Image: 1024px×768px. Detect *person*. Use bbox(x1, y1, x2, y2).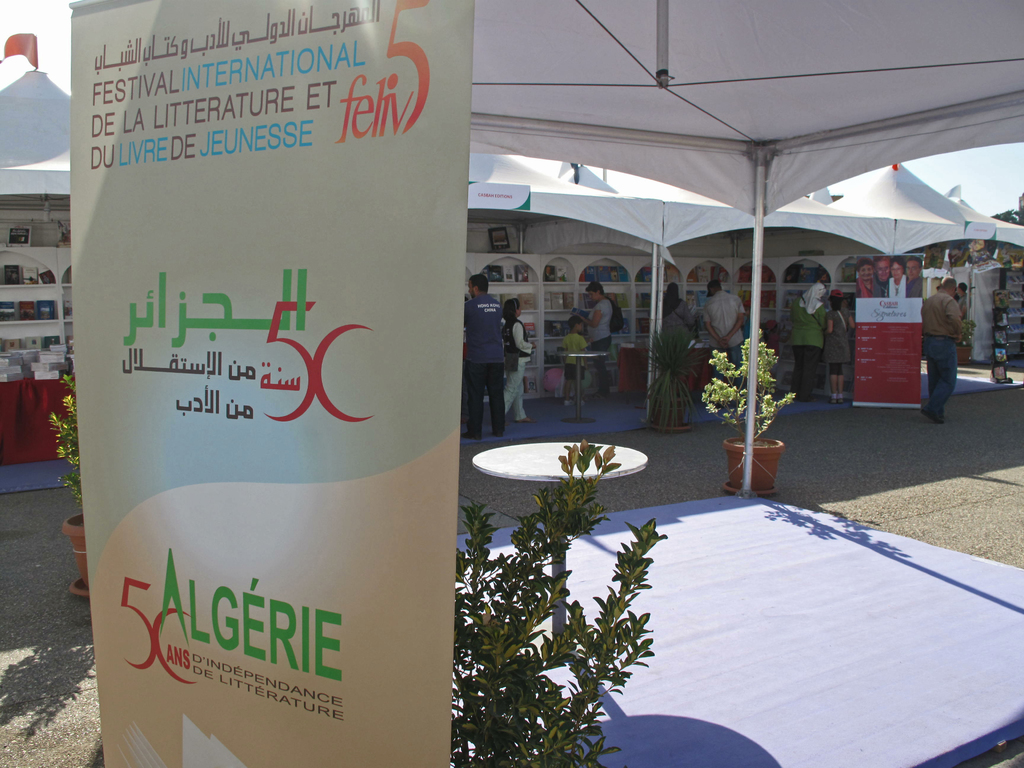
bbox(924, 255, 980, 428).
